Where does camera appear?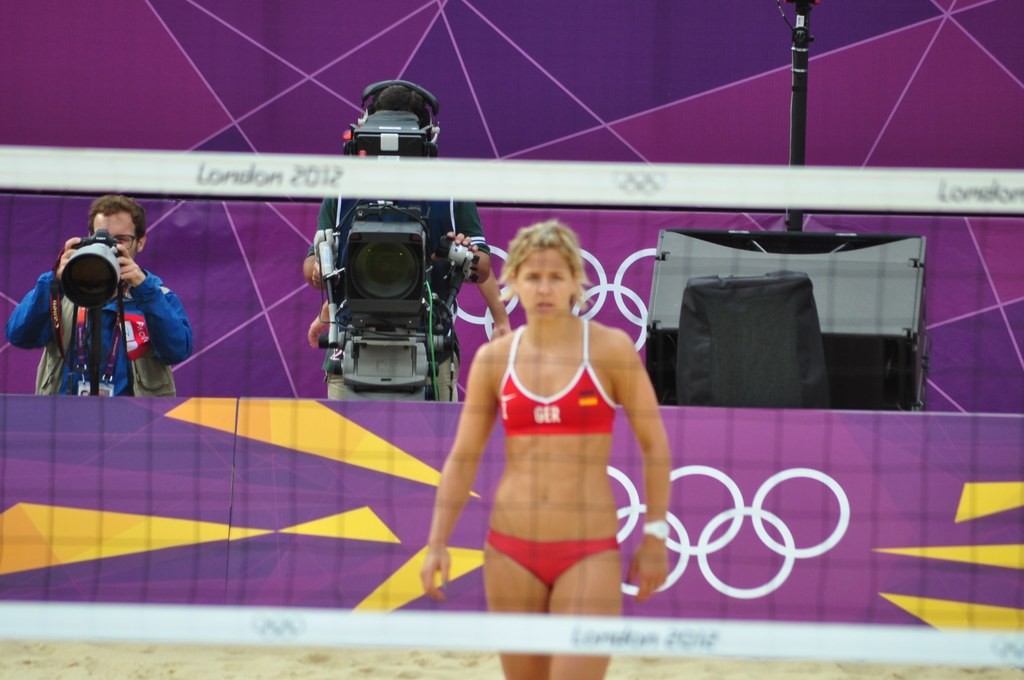
Appears at x1=59 y1=226 x2=122 y2=308.
